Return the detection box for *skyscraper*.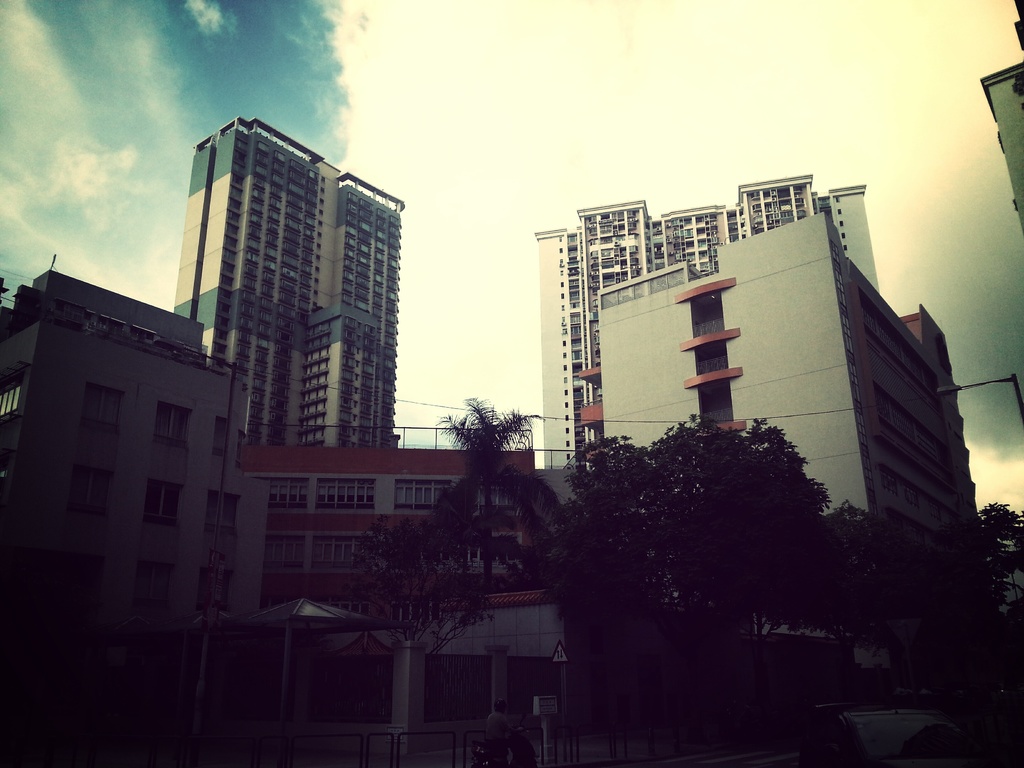
[x1=532, y1=168, x2=887, y2=476].
